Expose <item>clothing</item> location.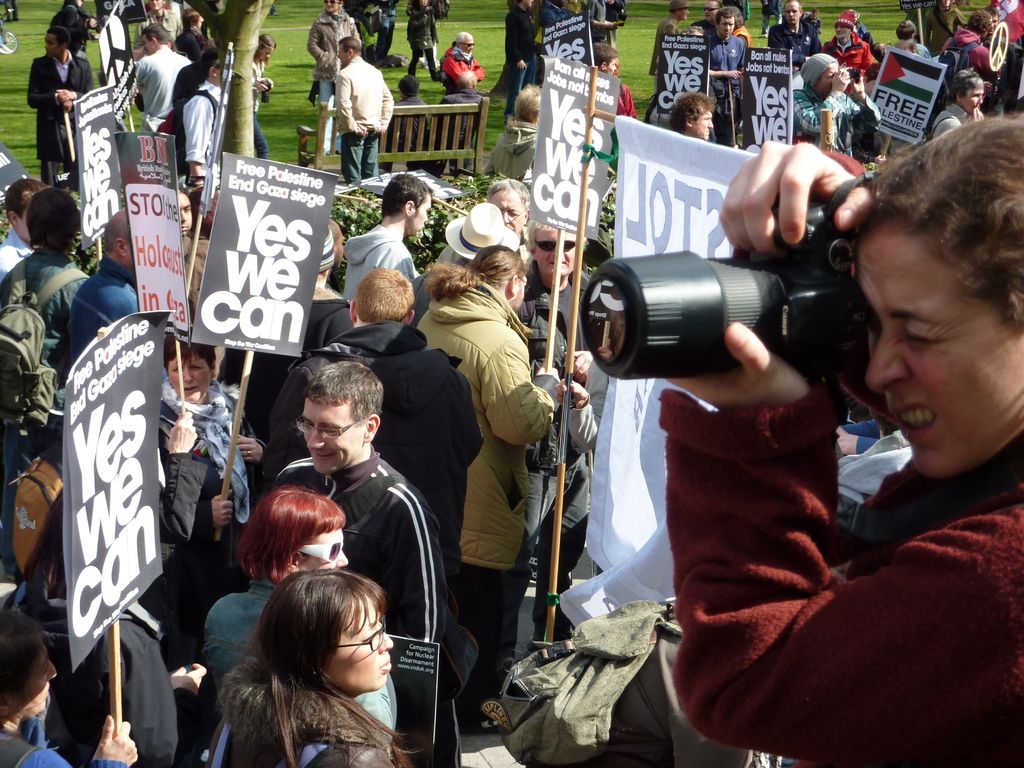
Exposed at {"x1": 373, "y1": 0, "x2": 398, "y2": 61}.
